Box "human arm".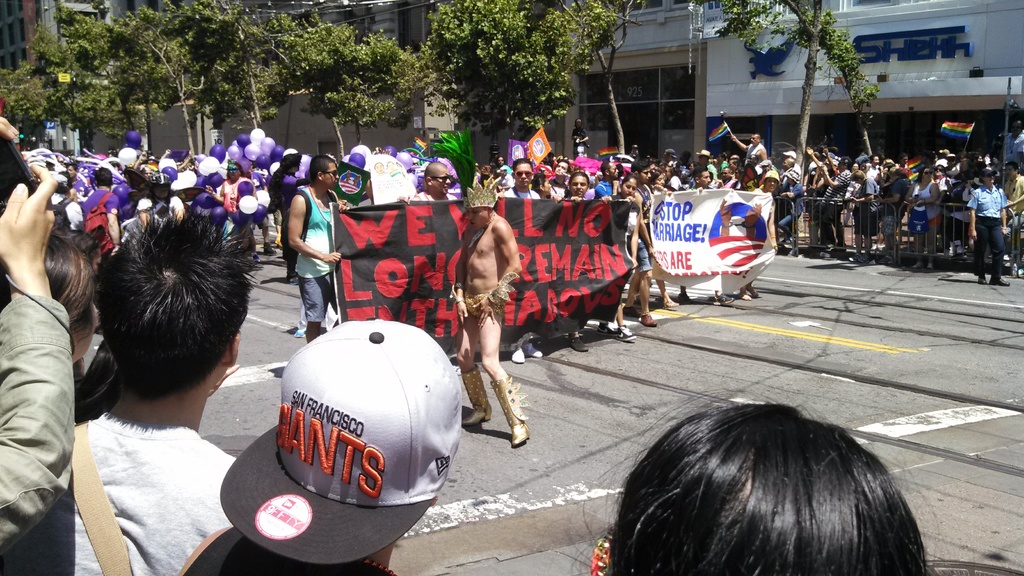
(819,162,847,187).
